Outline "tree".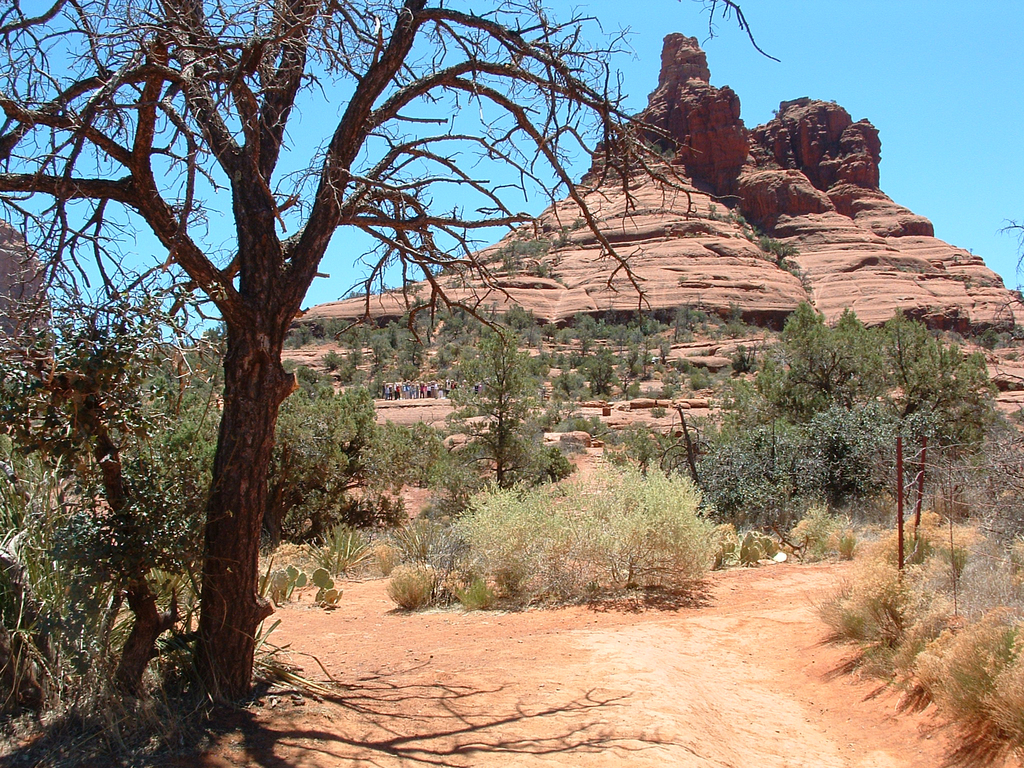
Outline: <region>858, 302, 934, 399</region>.
